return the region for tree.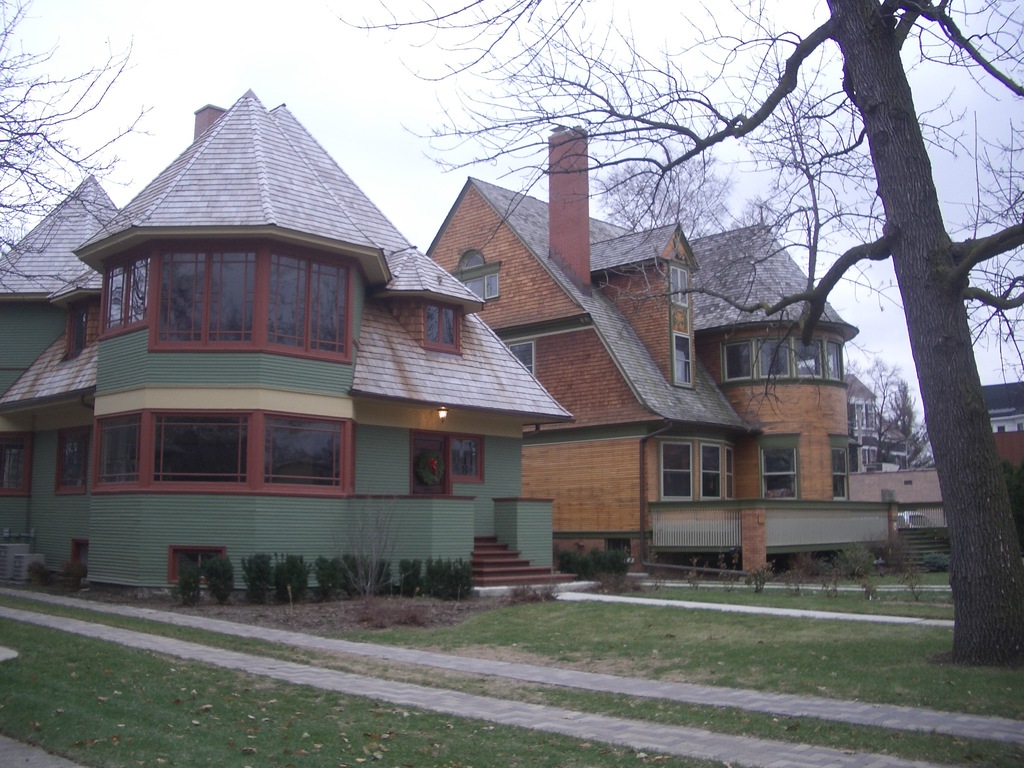
select_region(329, 0, 1023, 662).
